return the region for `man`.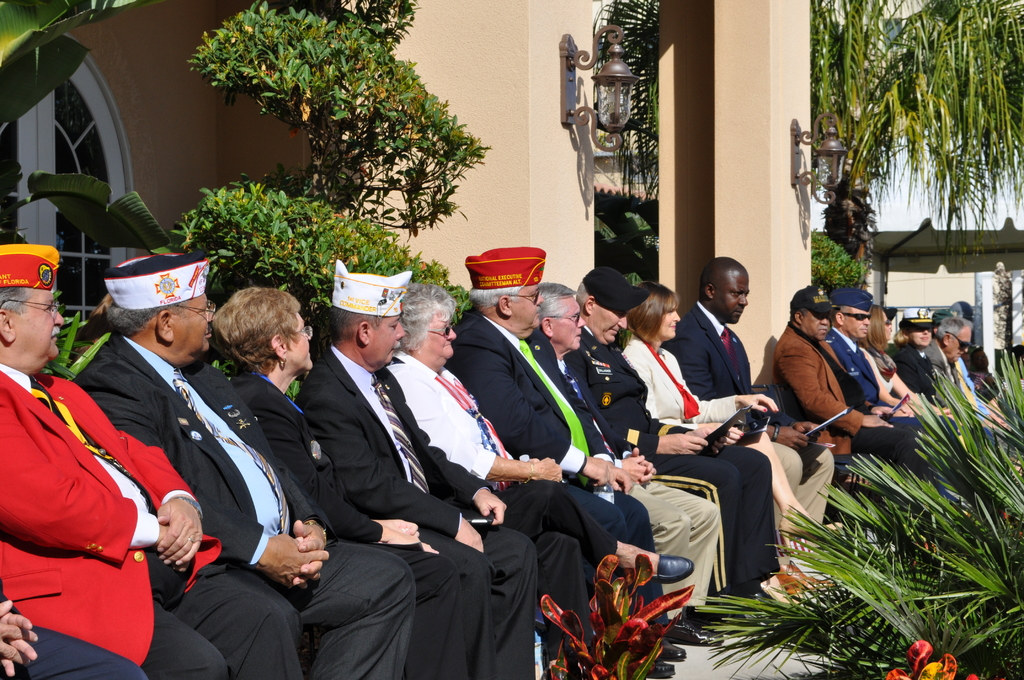
crop(767, 287, 936, 544).
